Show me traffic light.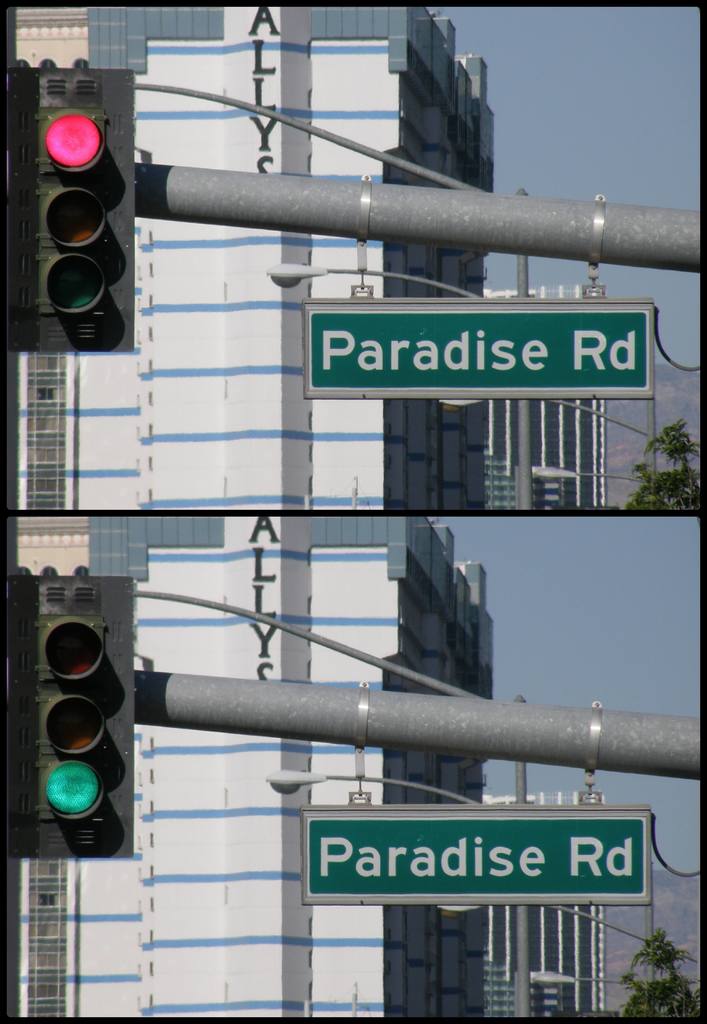
traffic light is here: bbox=(6, 562, 136, 858).
